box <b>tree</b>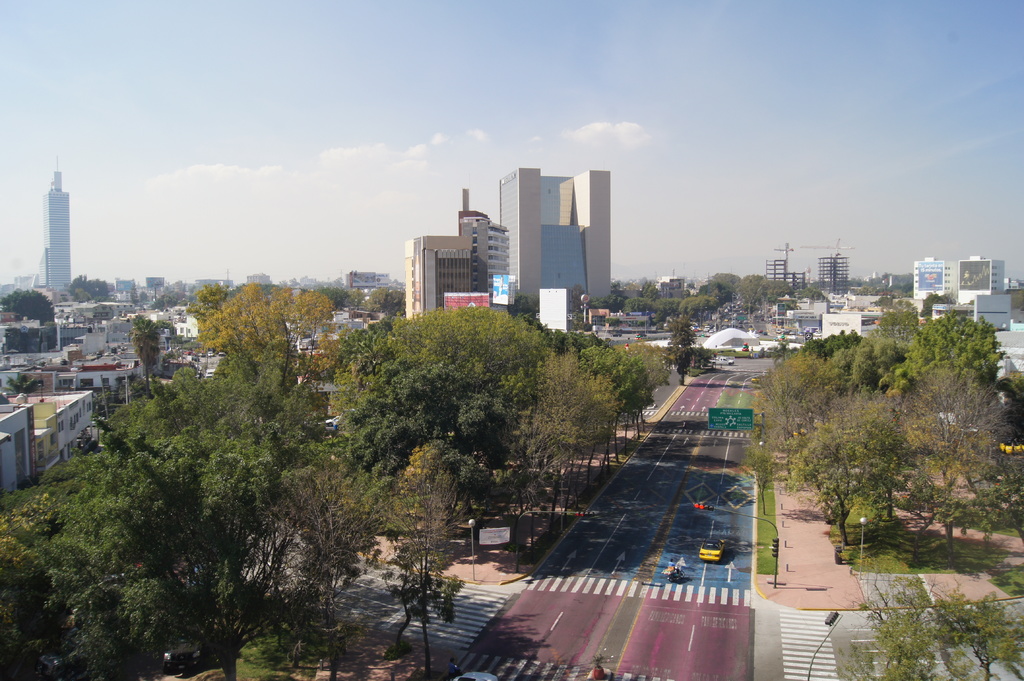
Rect(924, 289, 951, 317)
